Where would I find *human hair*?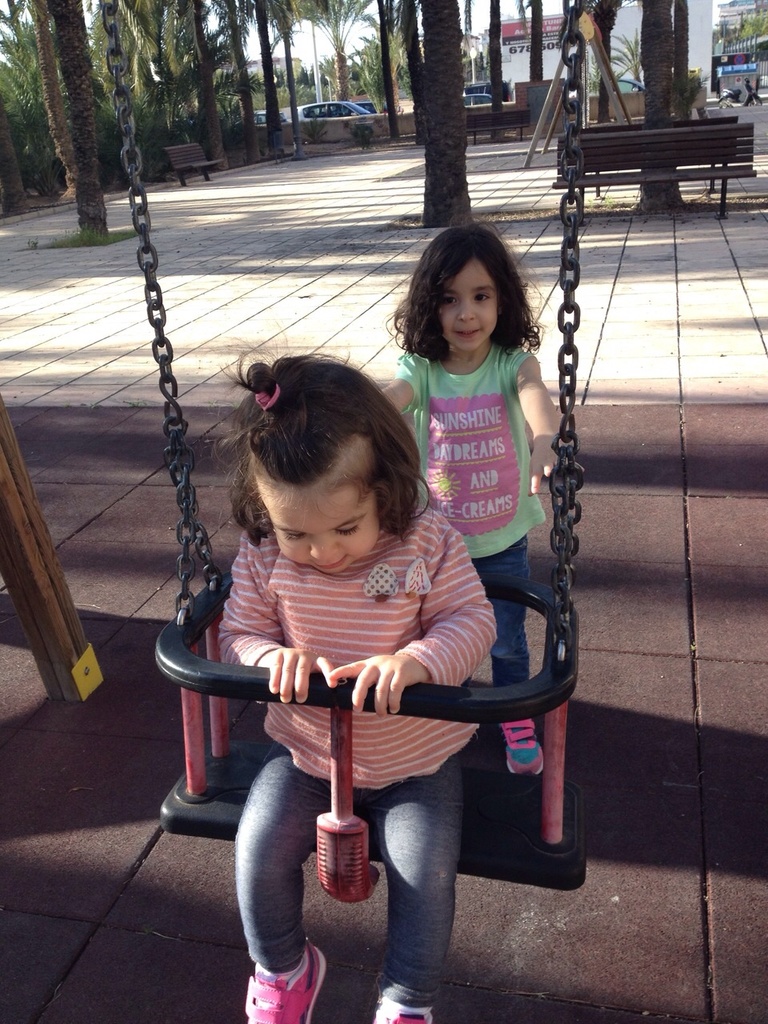
At 221 360 423 581.
